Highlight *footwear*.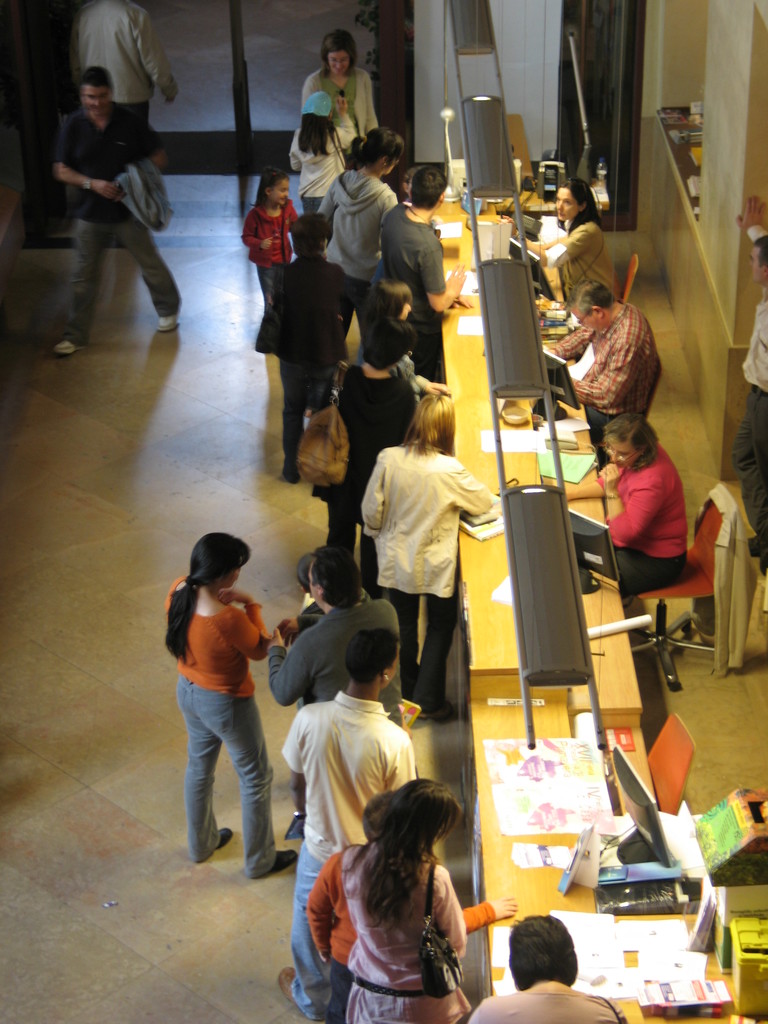
Highlighted region: 157/309/179/332.
